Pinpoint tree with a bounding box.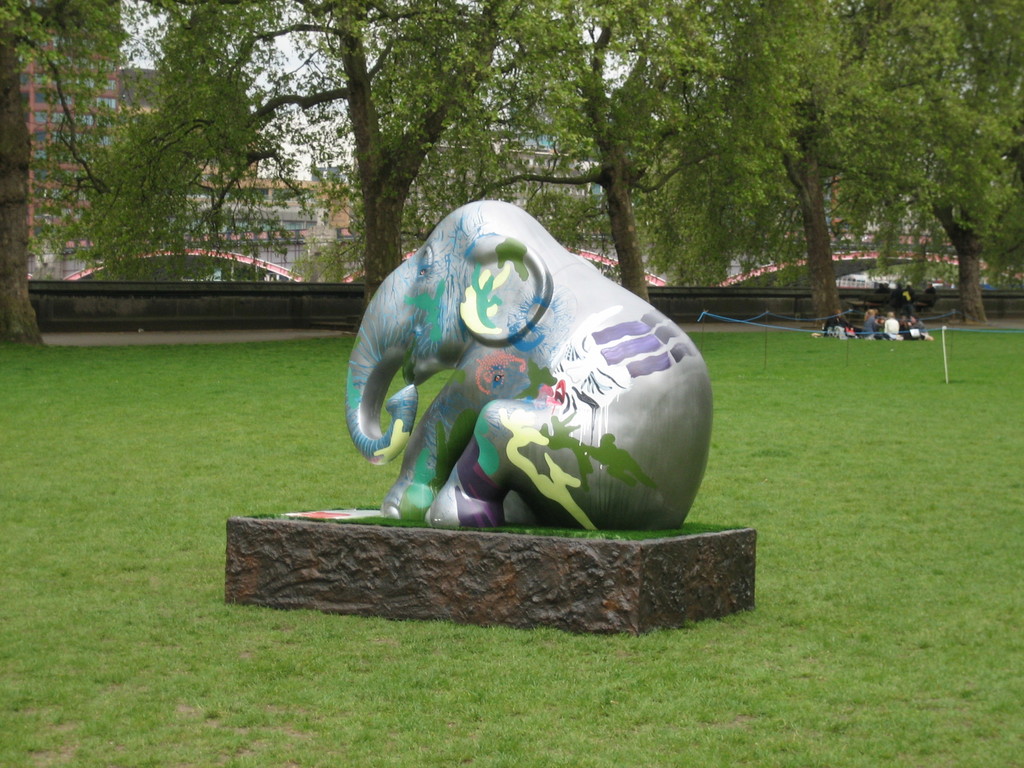
0 0 334 325.
